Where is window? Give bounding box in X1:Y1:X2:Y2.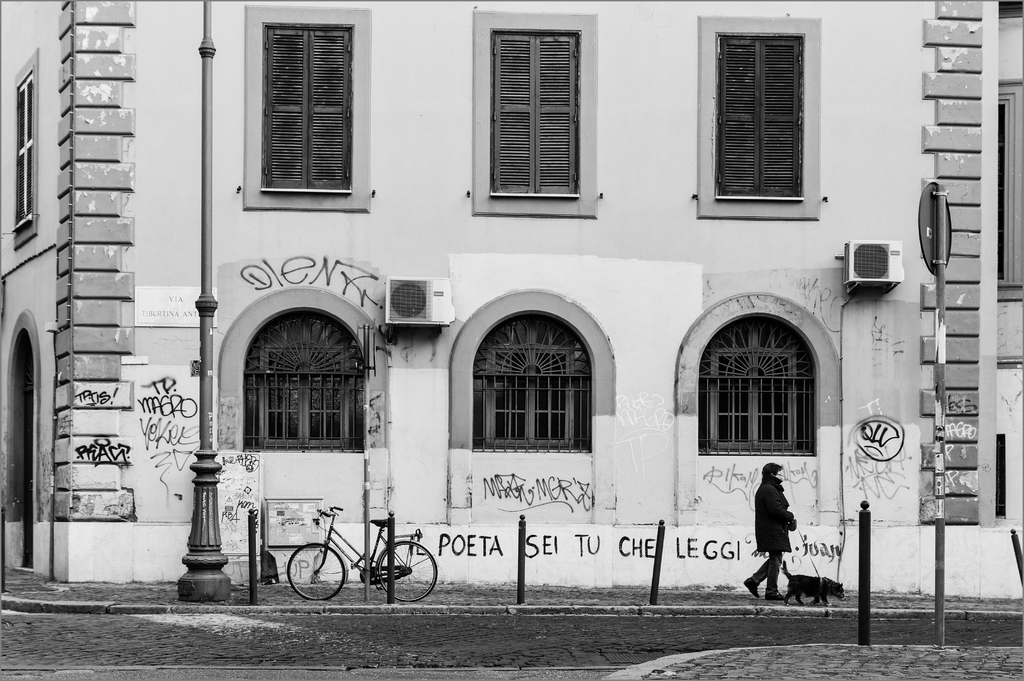
490:301:595:461.
